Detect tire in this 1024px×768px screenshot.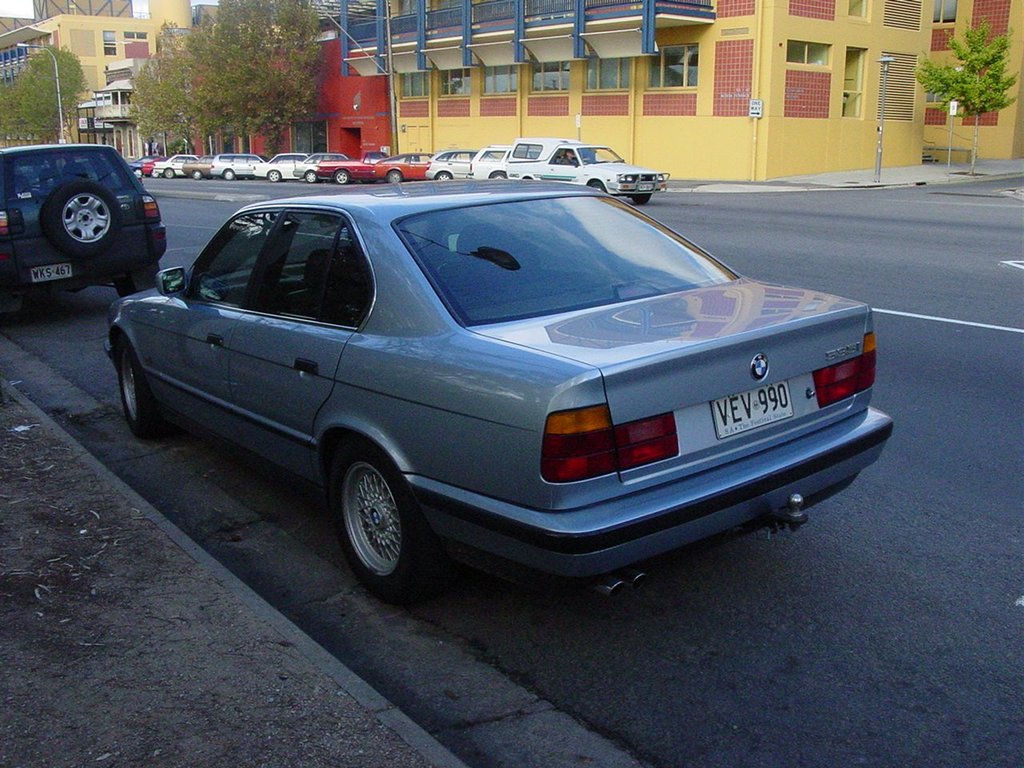
Detection: (302, 171, 315, 183).
